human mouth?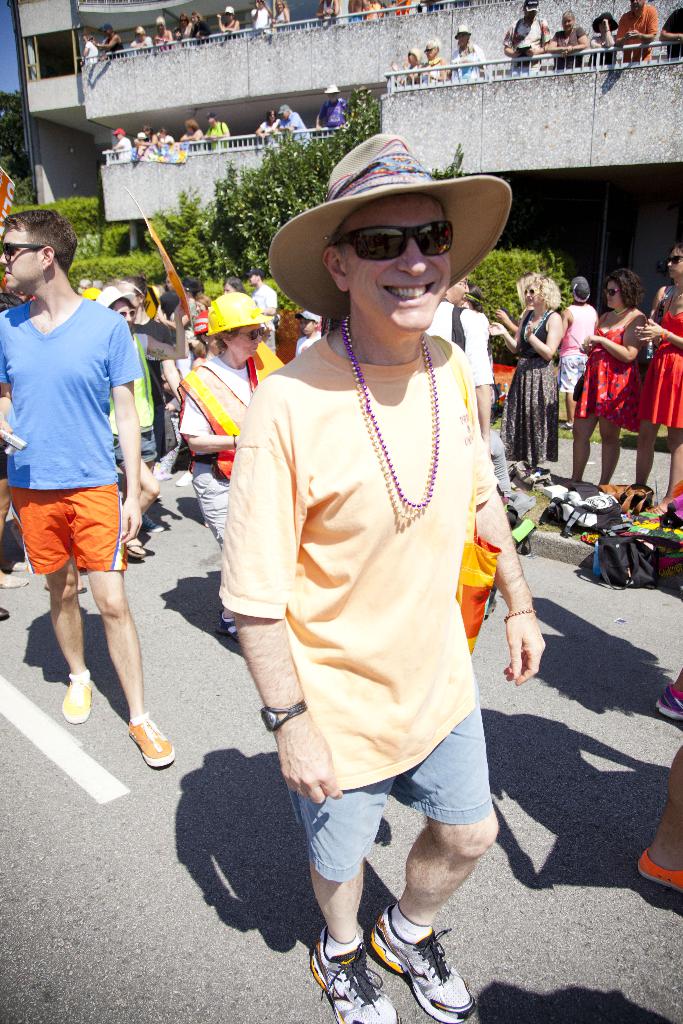
381,275,437,308
